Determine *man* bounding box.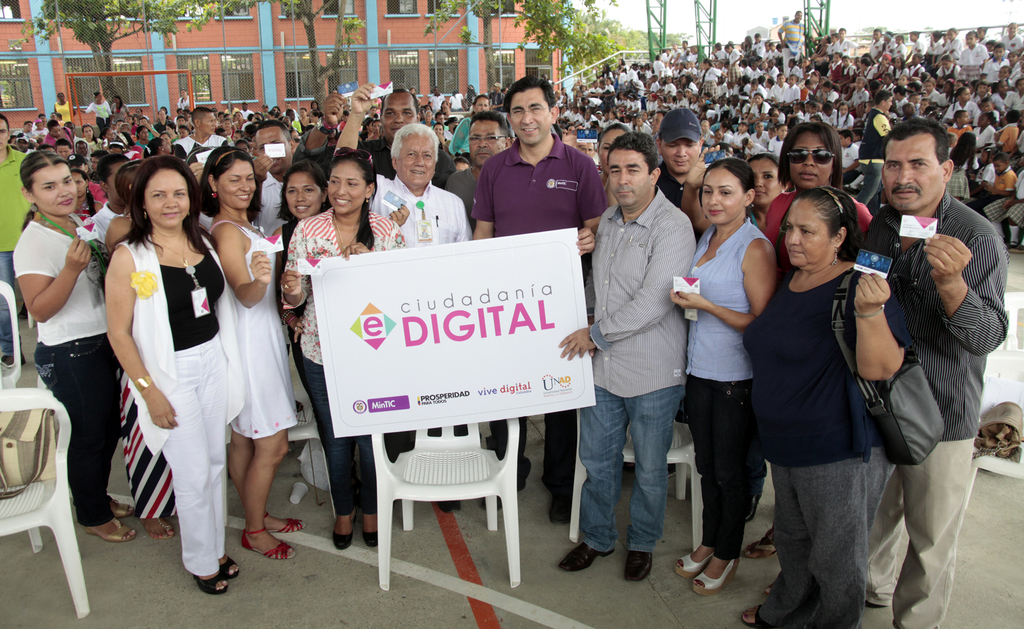
Determined: bbox(291, 86, 454, 190).
